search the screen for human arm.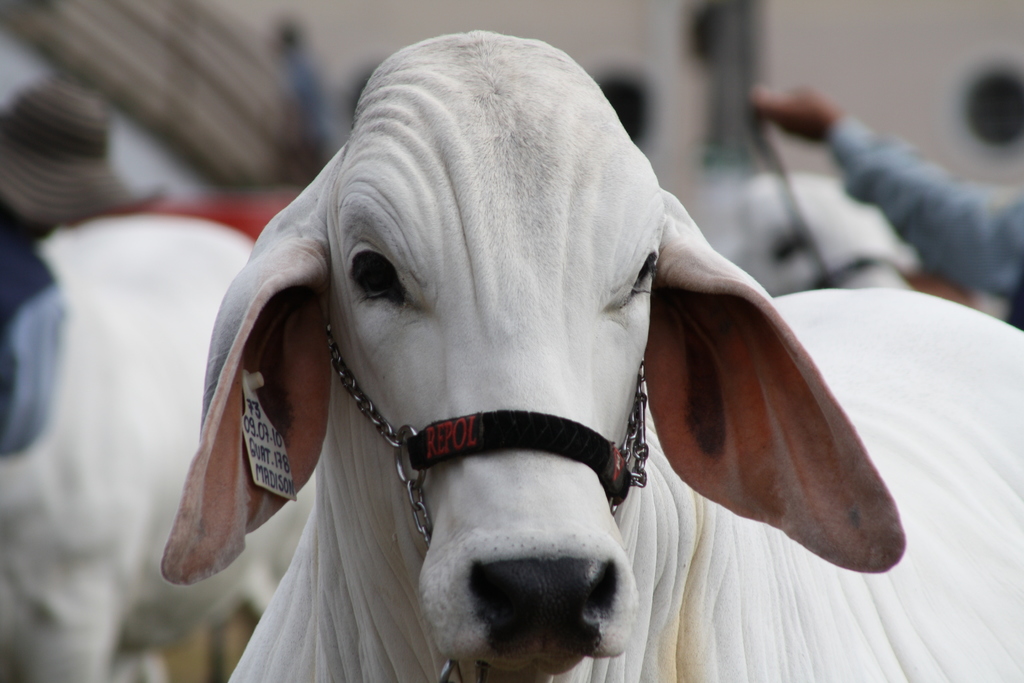
Found at Rect(752, 85, 1023, 293).
